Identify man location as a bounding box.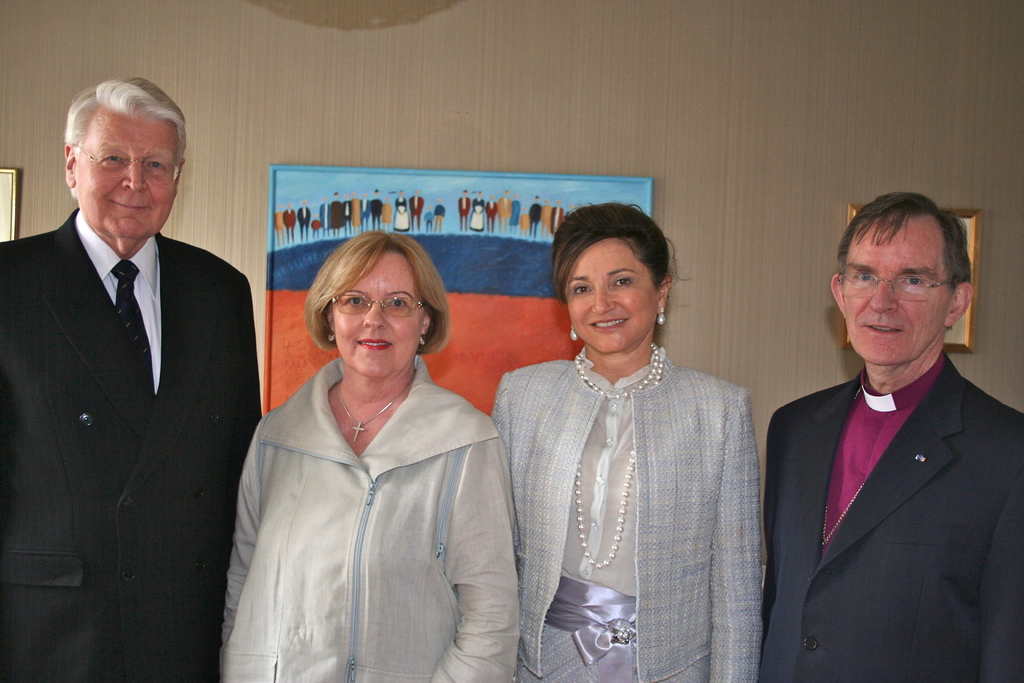
bbox=[283, 203, 296, 241].
